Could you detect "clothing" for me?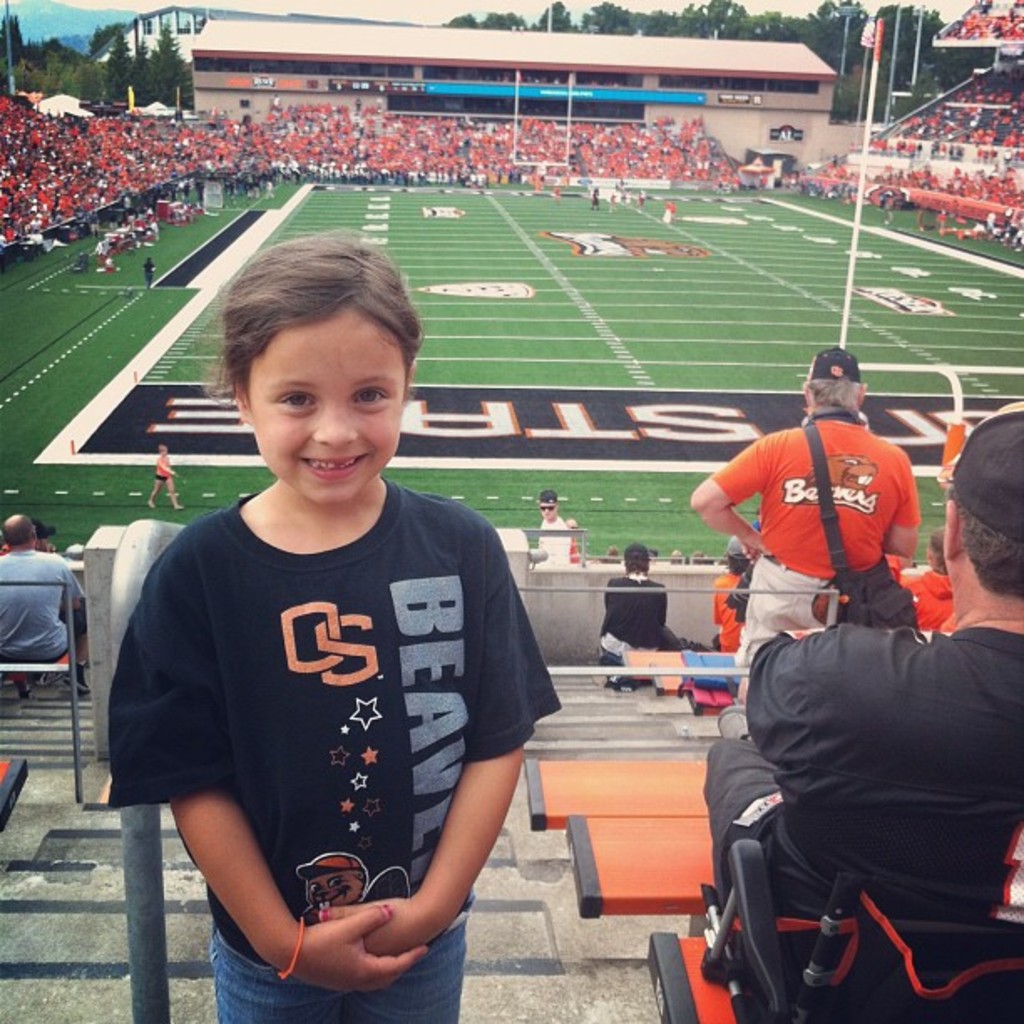
Detection result: x1=114, y1=430, x2=534, y2=967.
